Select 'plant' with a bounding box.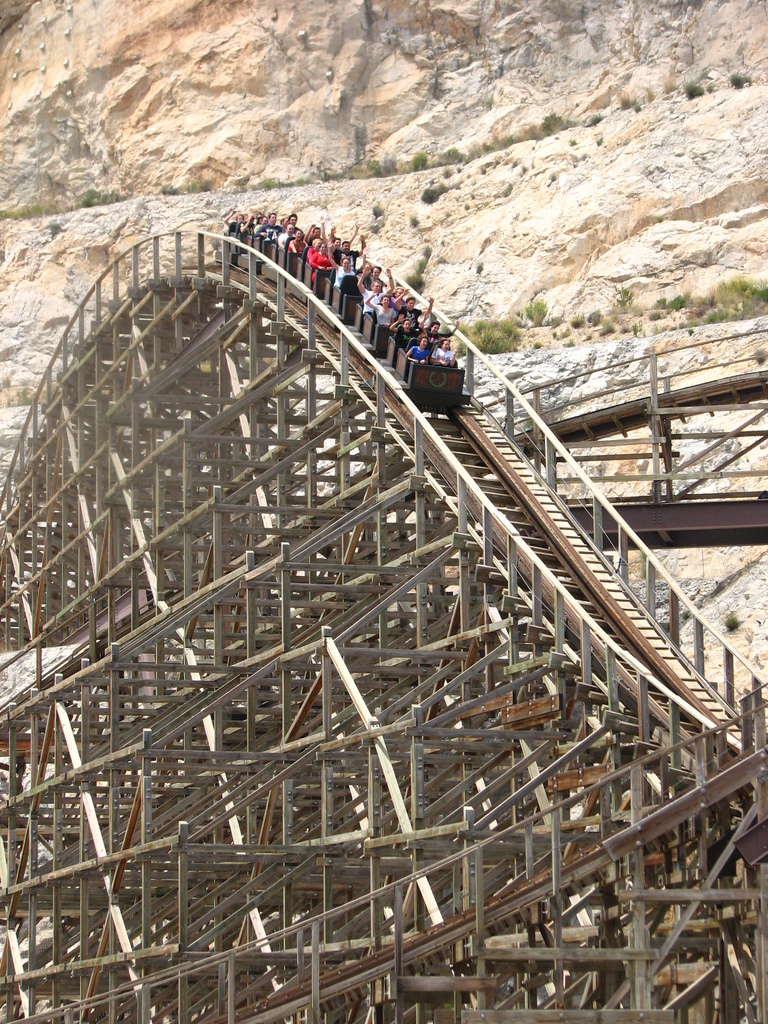
bbox(557, 321, 578, 337).
